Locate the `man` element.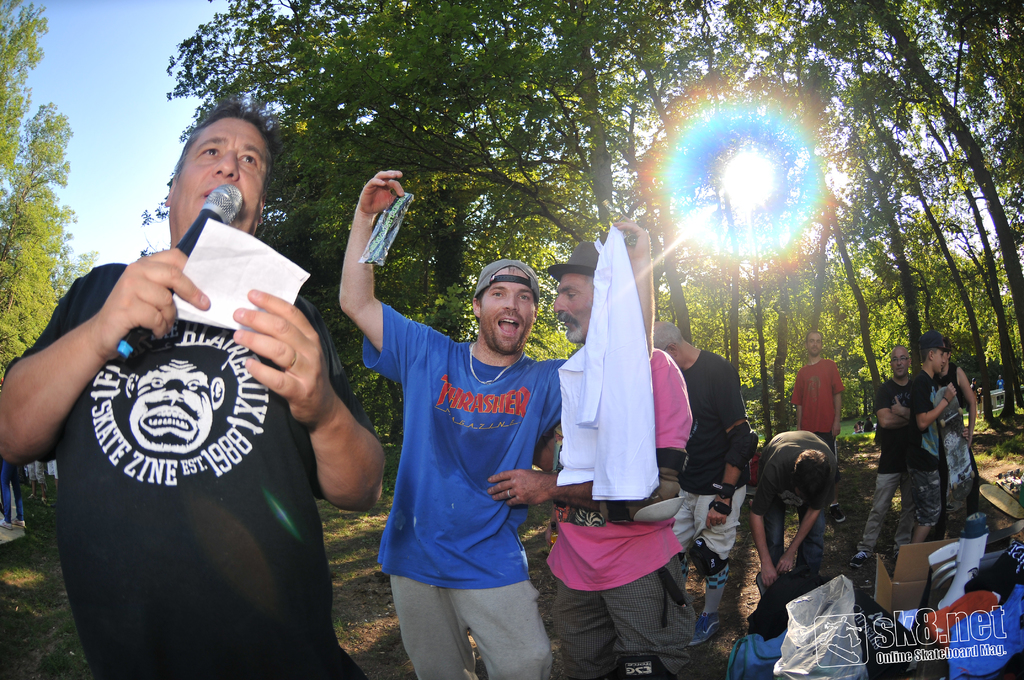
Element bbox: x1=789 y1=327 x2=847 y2=522.
